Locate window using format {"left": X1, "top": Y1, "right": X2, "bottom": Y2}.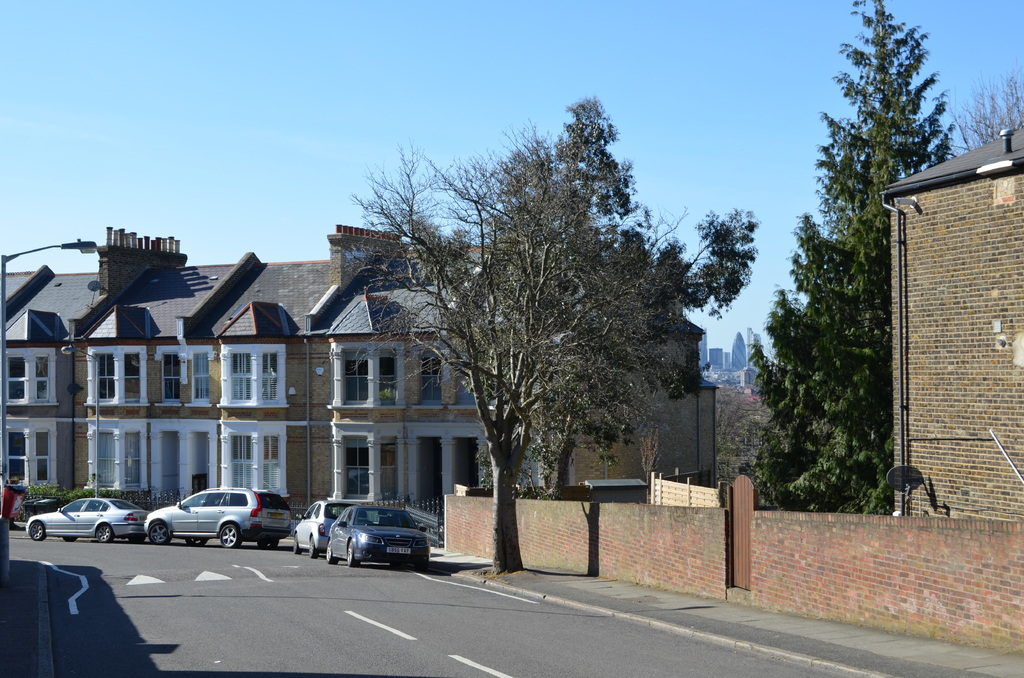
{"left": 341, "top": 354, "right": 399, "bottom": 438}.
